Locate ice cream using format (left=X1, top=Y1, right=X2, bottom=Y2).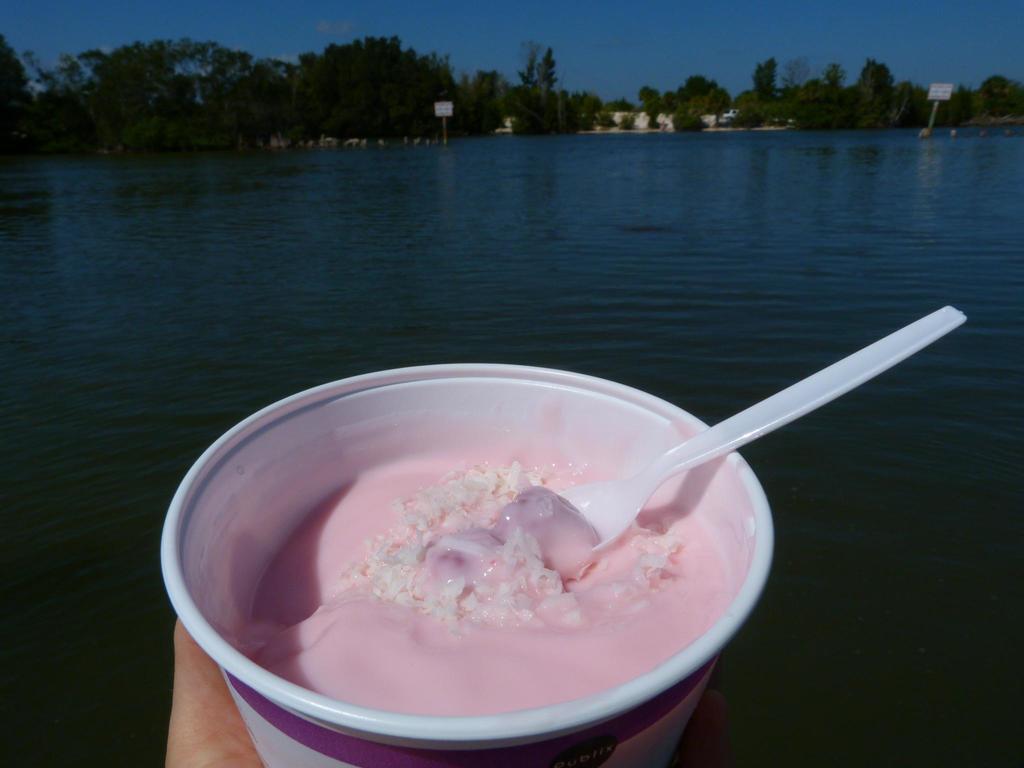
(left=289, top=394, right=783, bottom=744).
